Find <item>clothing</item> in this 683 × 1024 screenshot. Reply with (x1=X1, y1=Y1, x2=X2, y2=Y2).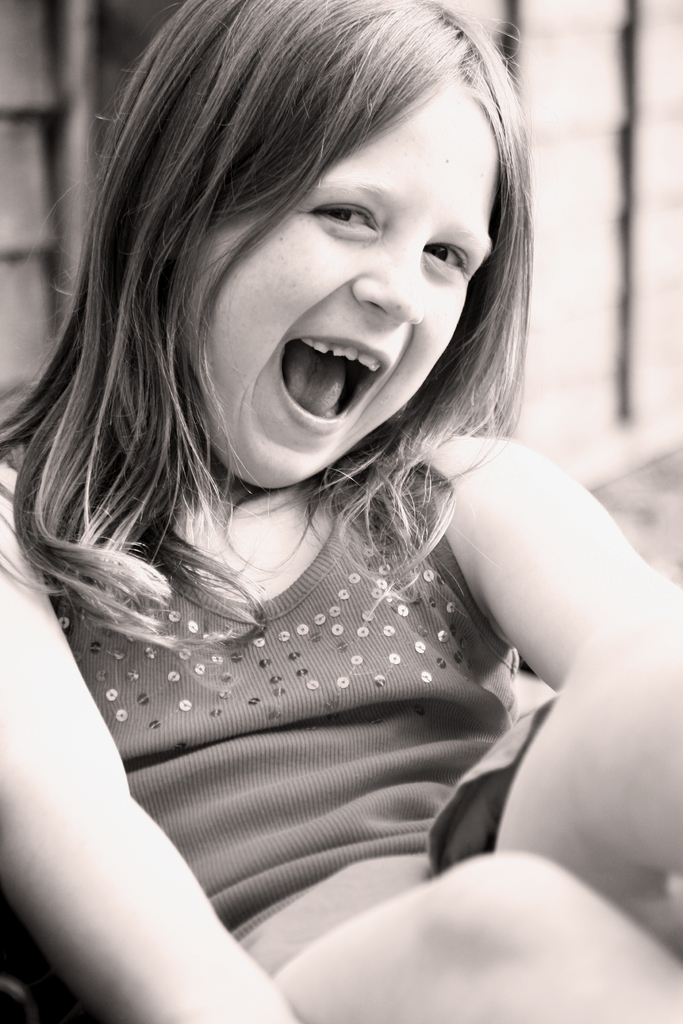
(x1=61, y1=422, x2=570, y2=934).
